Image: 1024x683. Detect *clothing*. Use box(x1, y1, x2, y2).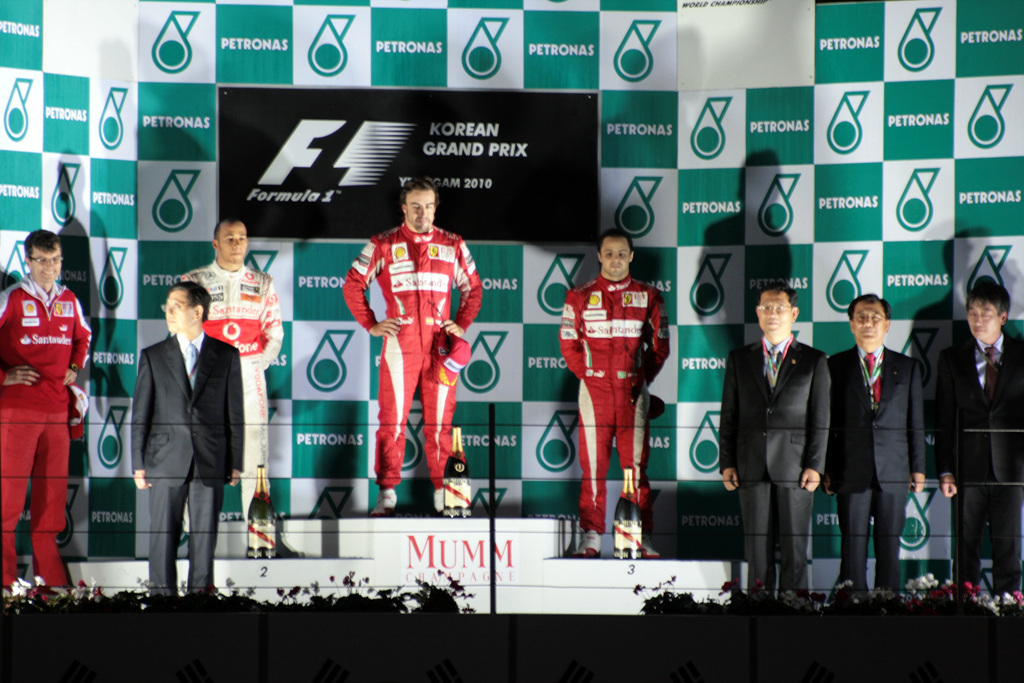
box(819, 337, 920, 591).
